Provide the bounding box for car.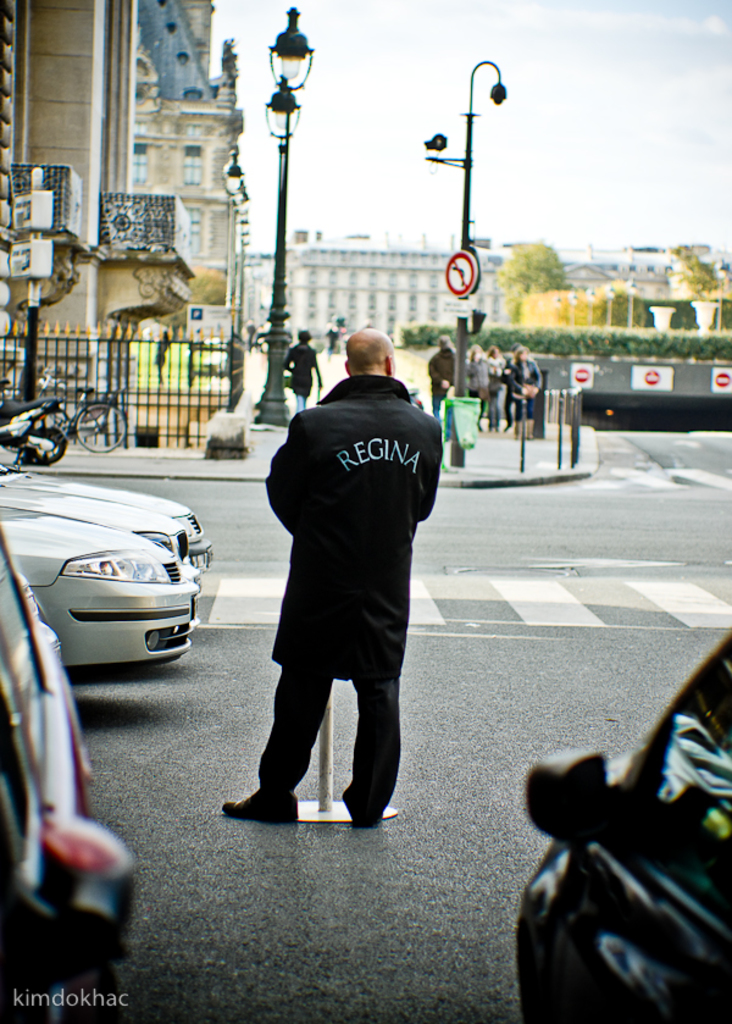
bbox(2, 485, 201, 626).
